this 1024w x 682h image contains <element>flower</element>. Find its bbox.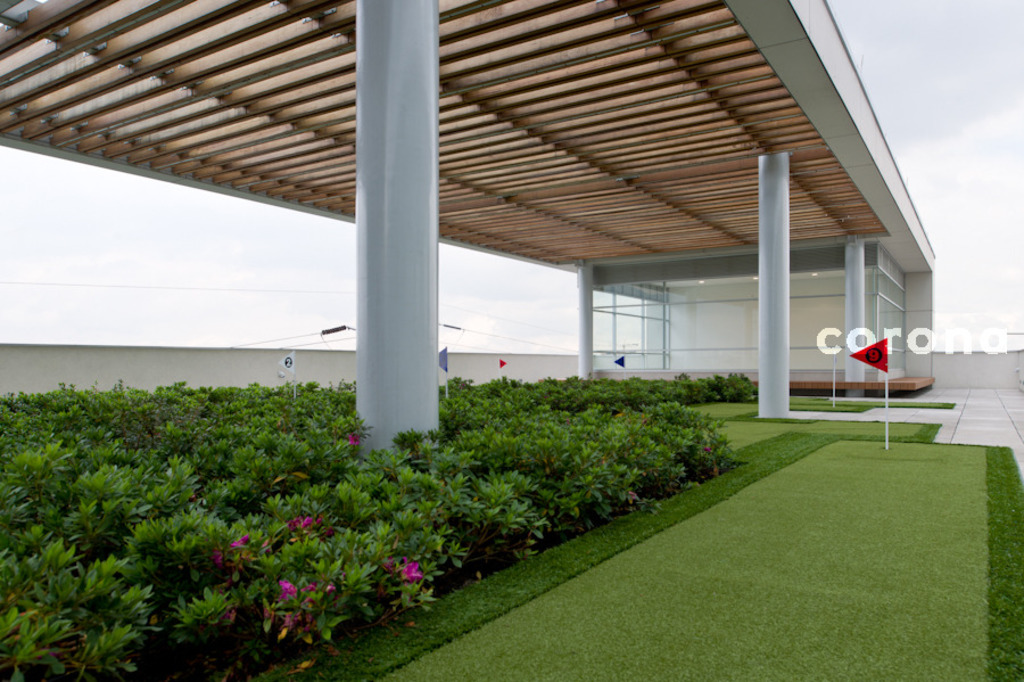
<region>396, 558, 421, 587</region>.
